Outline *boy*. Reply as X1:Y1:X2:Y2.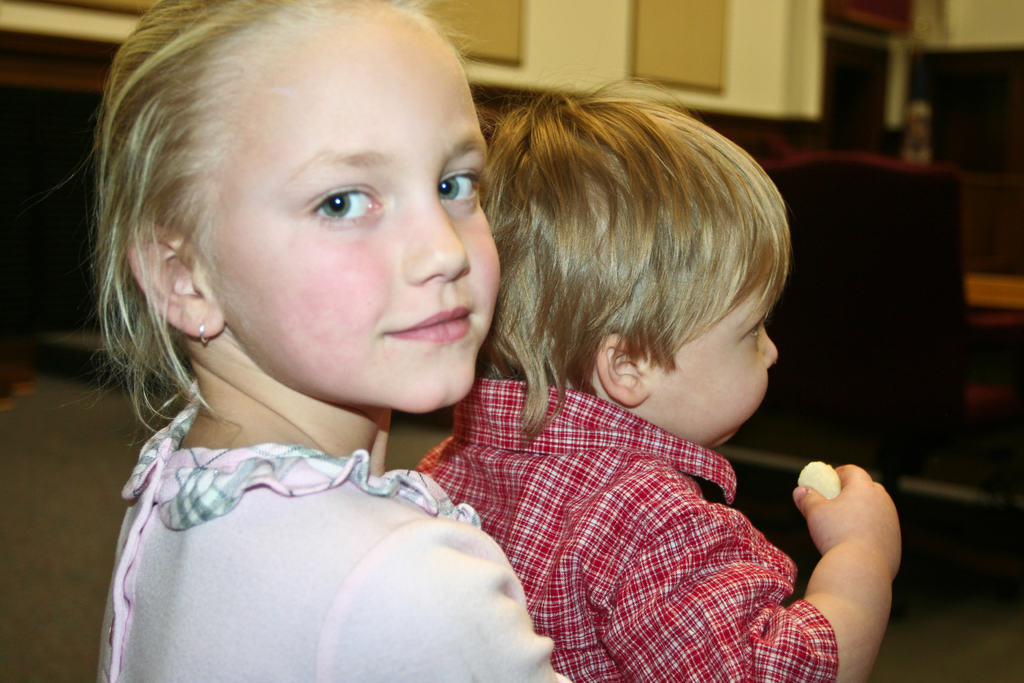
378:52:841:679.
